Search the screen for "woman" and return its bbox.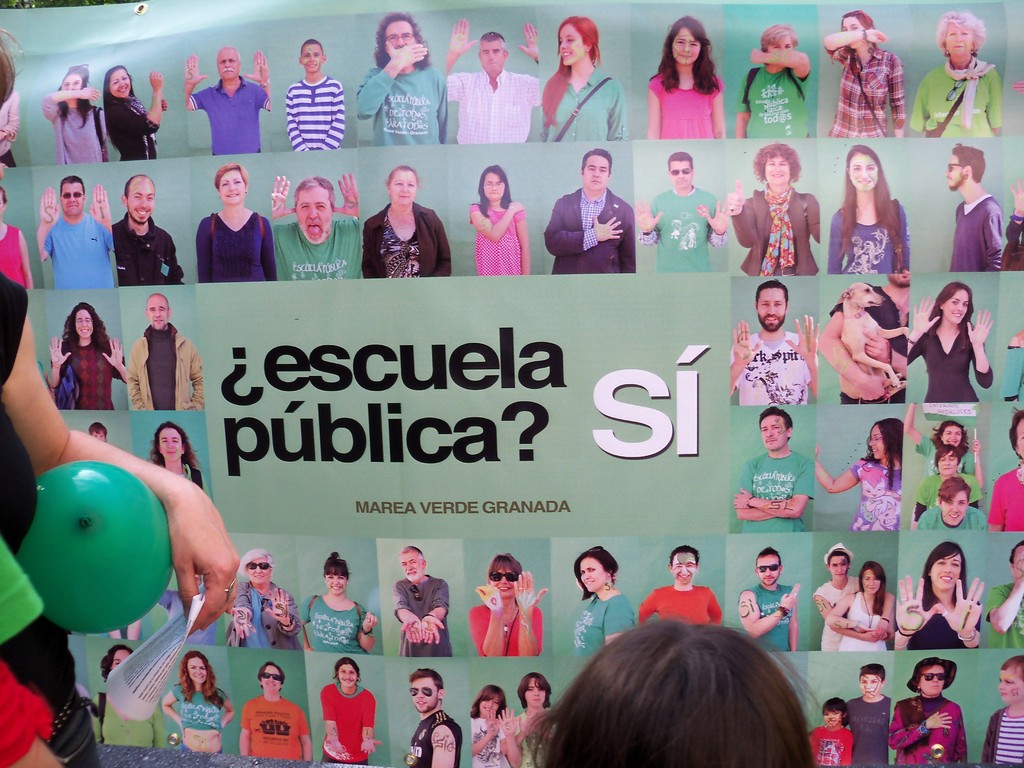
Found: (0, 91, 19, 166).
